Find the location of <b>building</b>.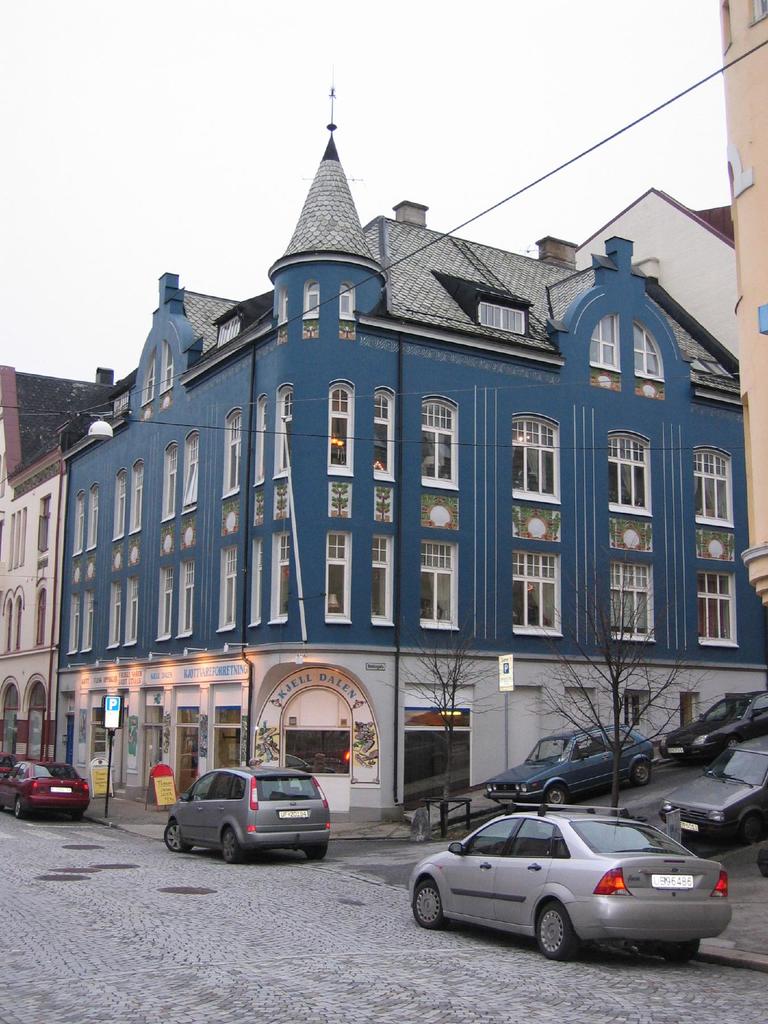
Location: <box>718,0,767,603</box>.
